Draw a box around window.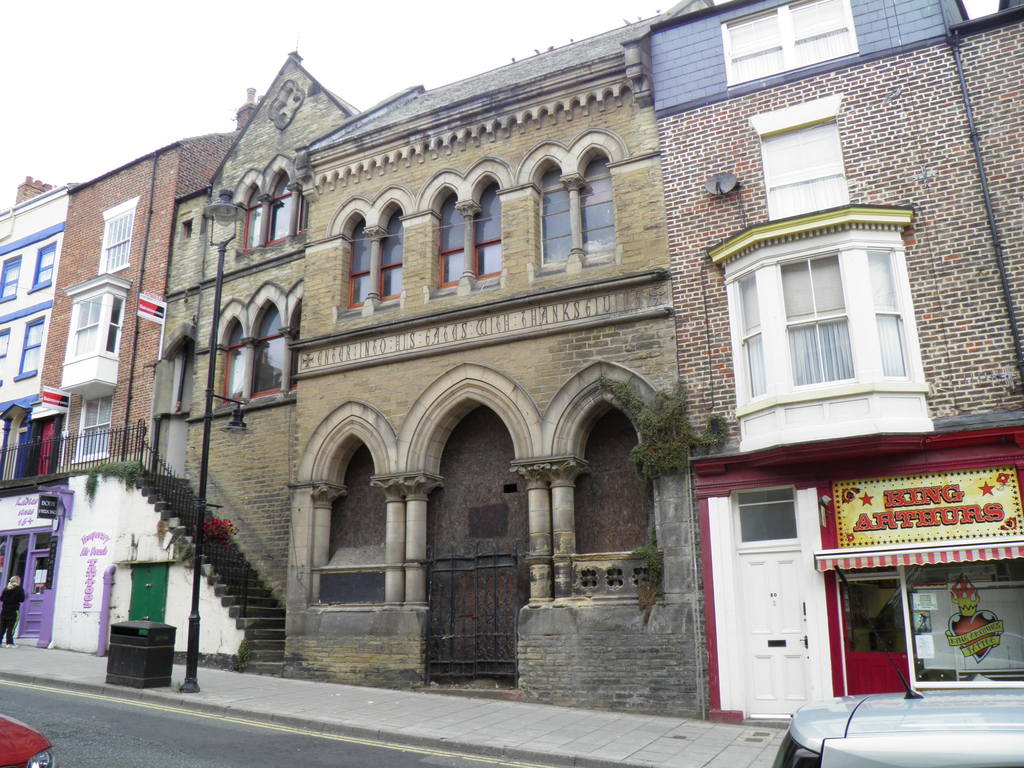
select_region(2, 256, 22, 303).
